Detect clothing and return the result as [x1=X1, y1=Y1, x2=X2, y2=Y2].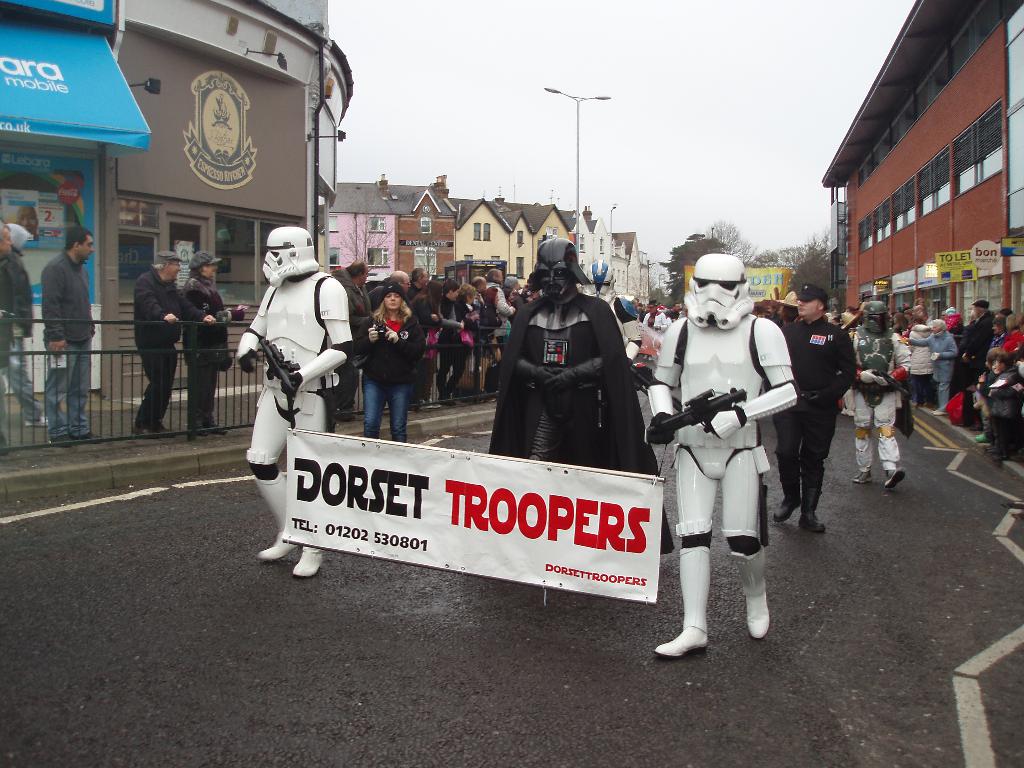
[x1=174, y1=265, x2=224, y2=383].
